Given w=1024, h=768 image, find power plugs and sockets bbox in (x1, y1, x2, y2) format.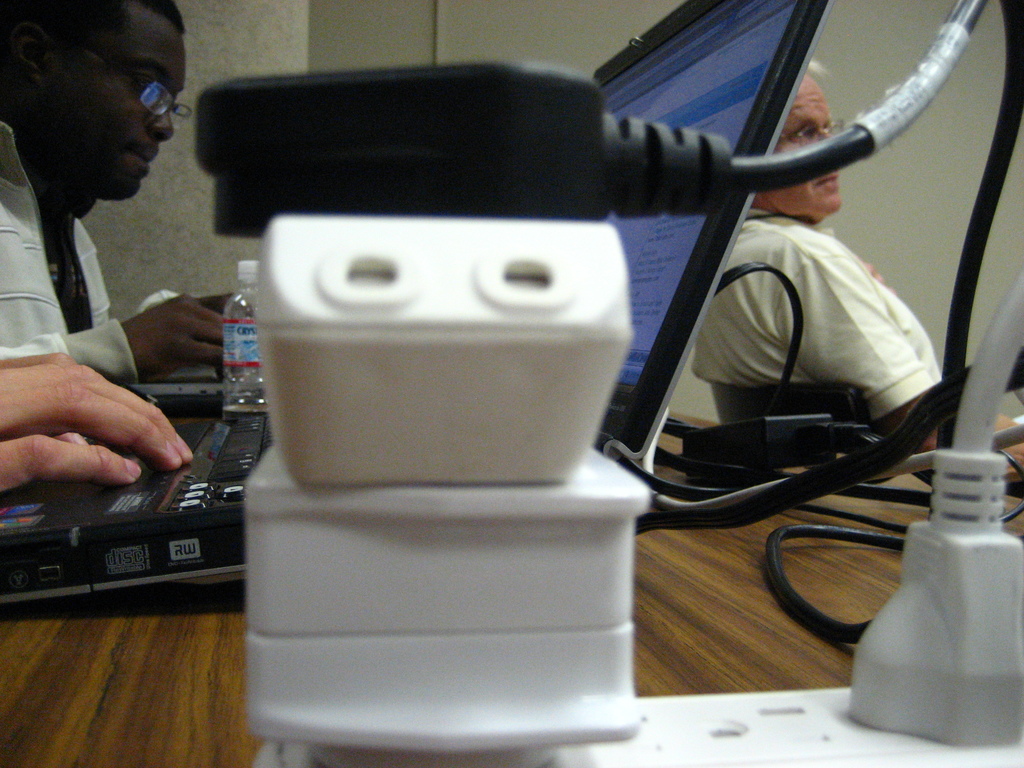
(845, 447, 1023, 744).
